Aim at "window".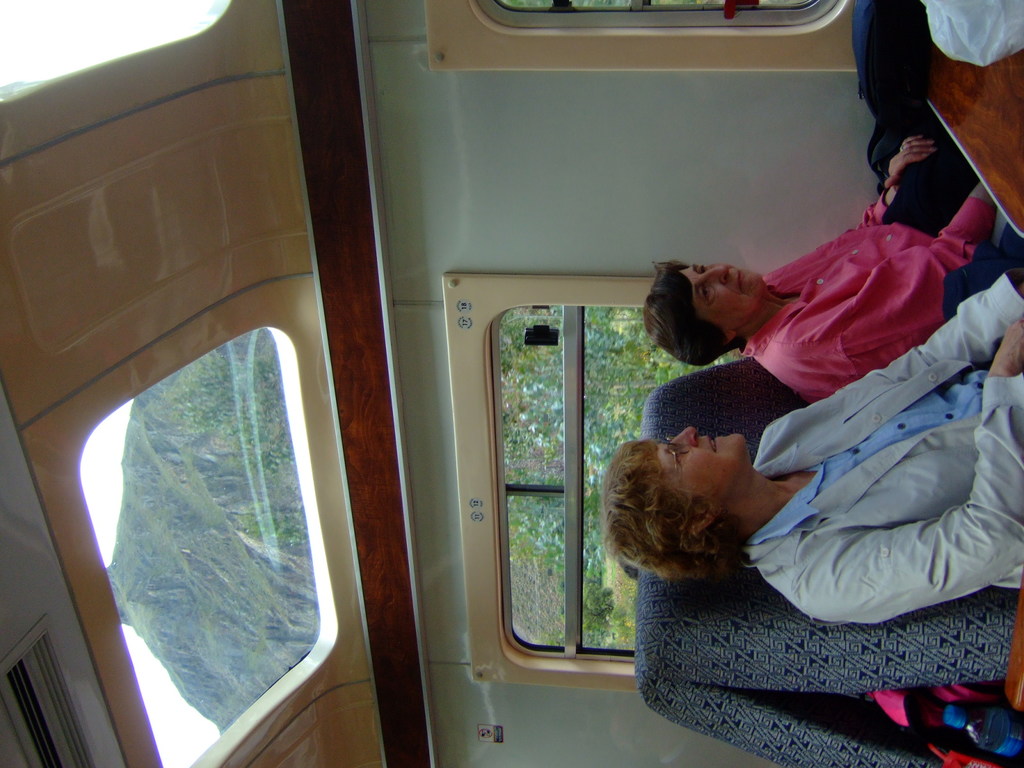
Aimed at crop(461, 207, 682, 694).
